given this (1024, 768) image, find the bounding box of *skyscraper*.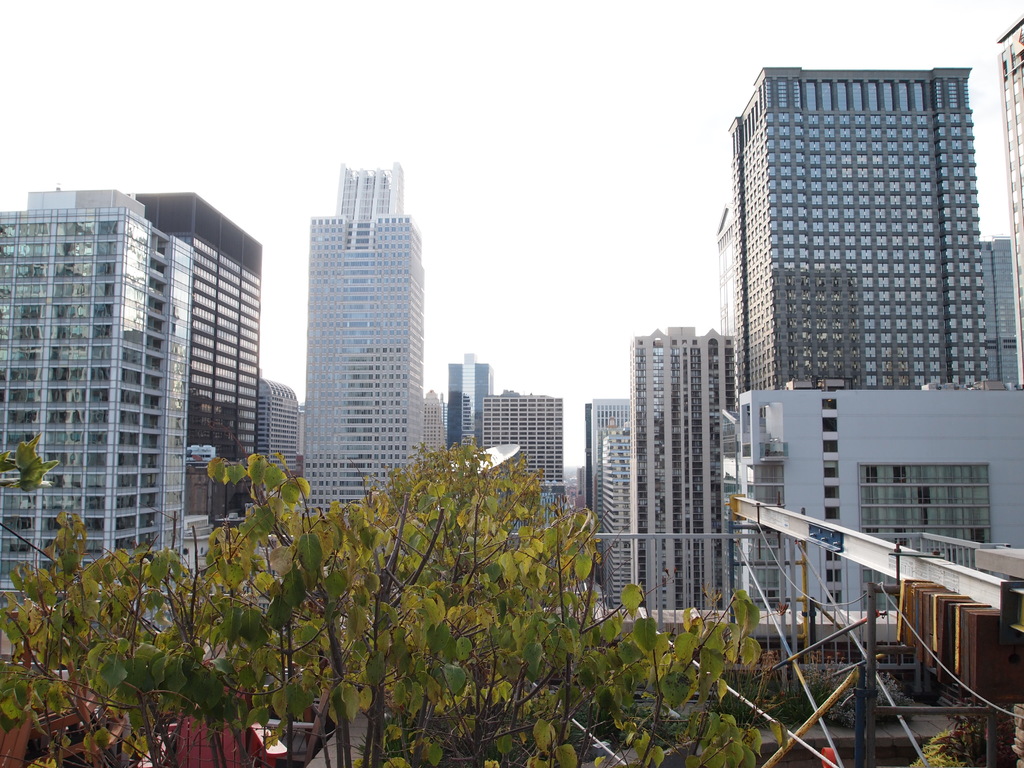
<region>484, 387, 564, 498</region>.
